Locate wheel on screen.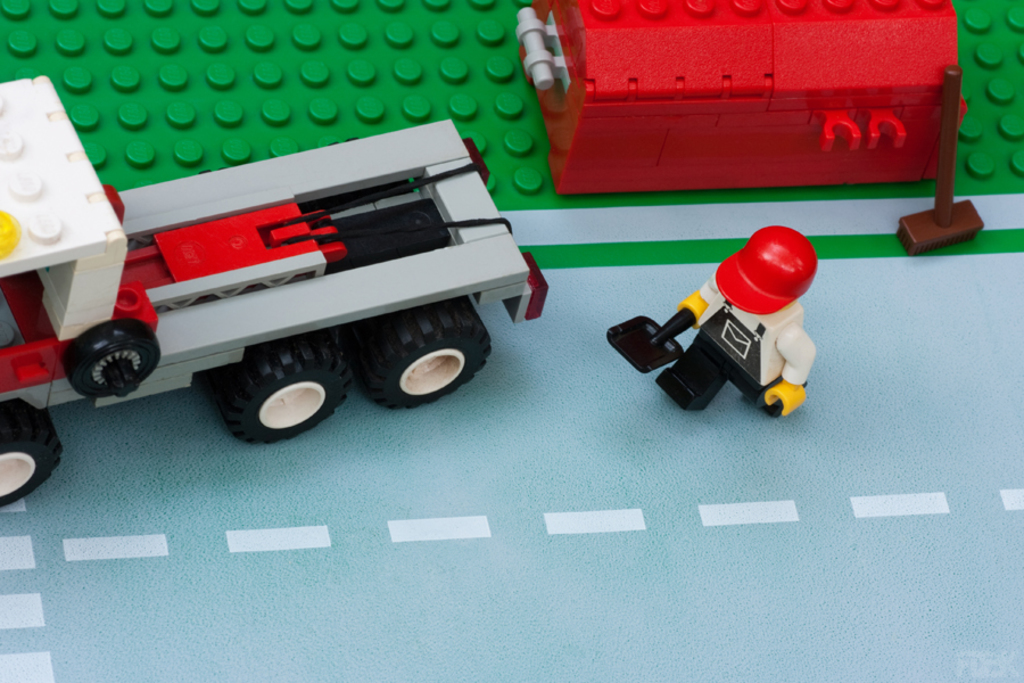
On screen at 354 302 492 412.
